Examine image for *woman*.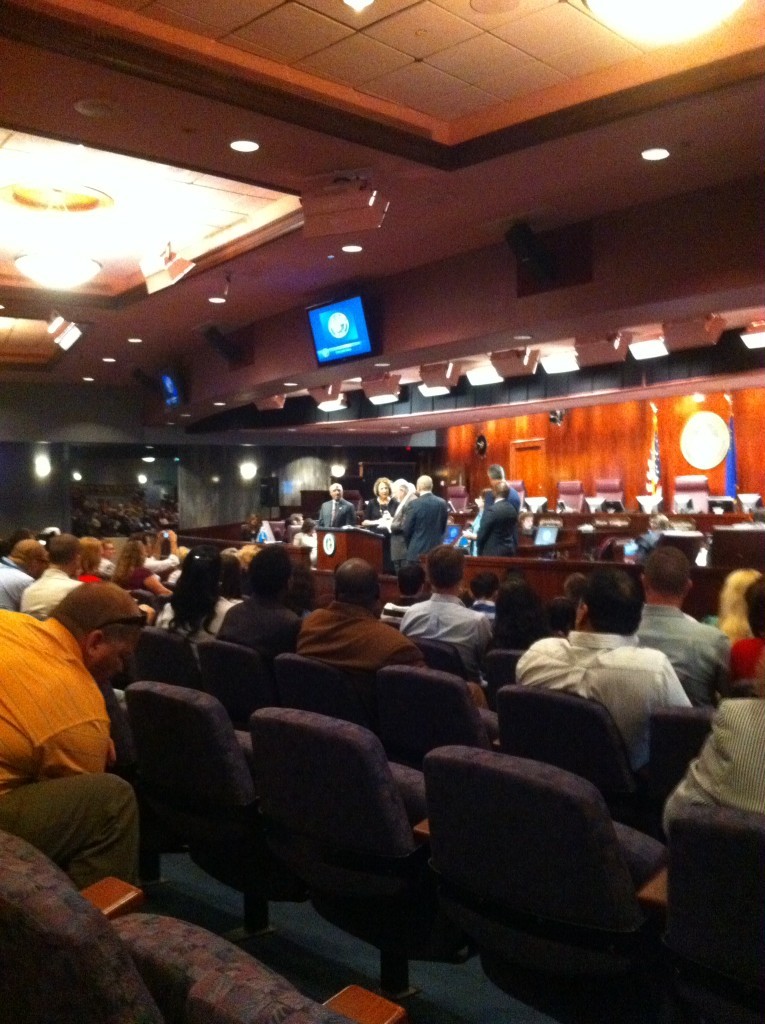
Examination result: <region>488, 569, 550, 657</region>.
